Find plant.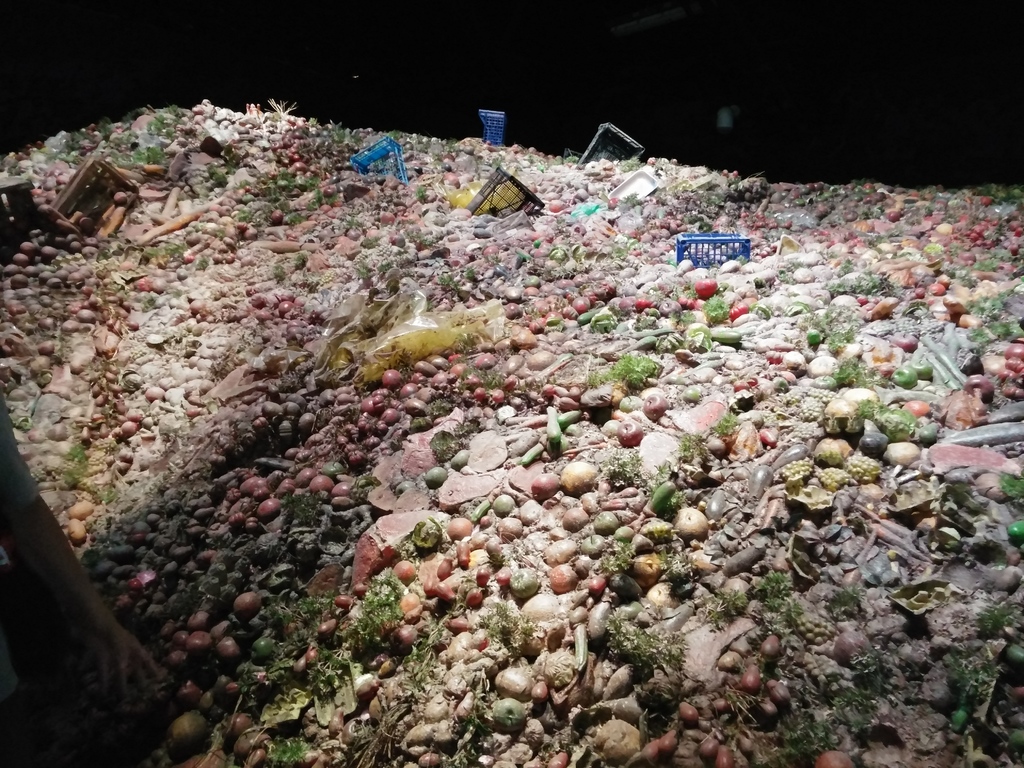
(145,111,177,134).
